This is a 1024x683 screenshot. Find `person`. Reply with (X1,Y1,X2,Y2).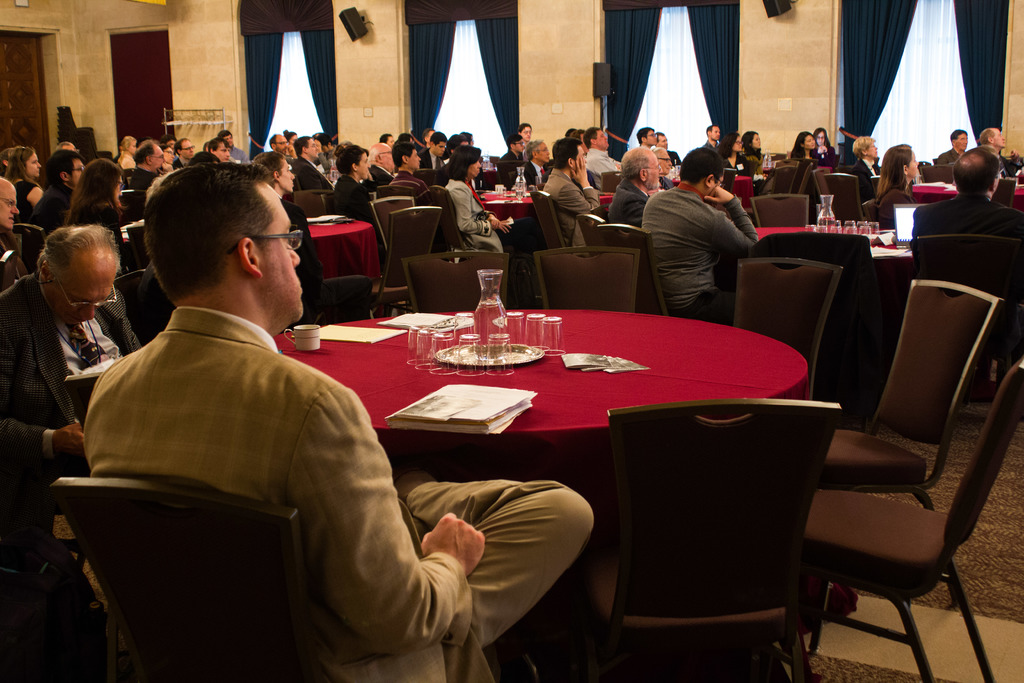
(491,133,525,191).
